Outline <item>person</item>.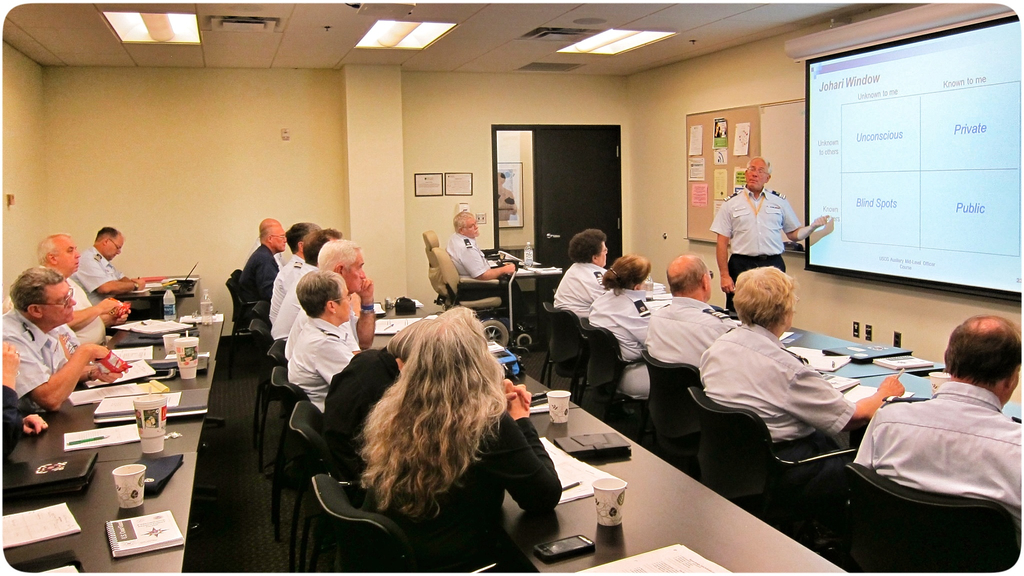
Outline: <region>454, 207, 513, 296</region>.
